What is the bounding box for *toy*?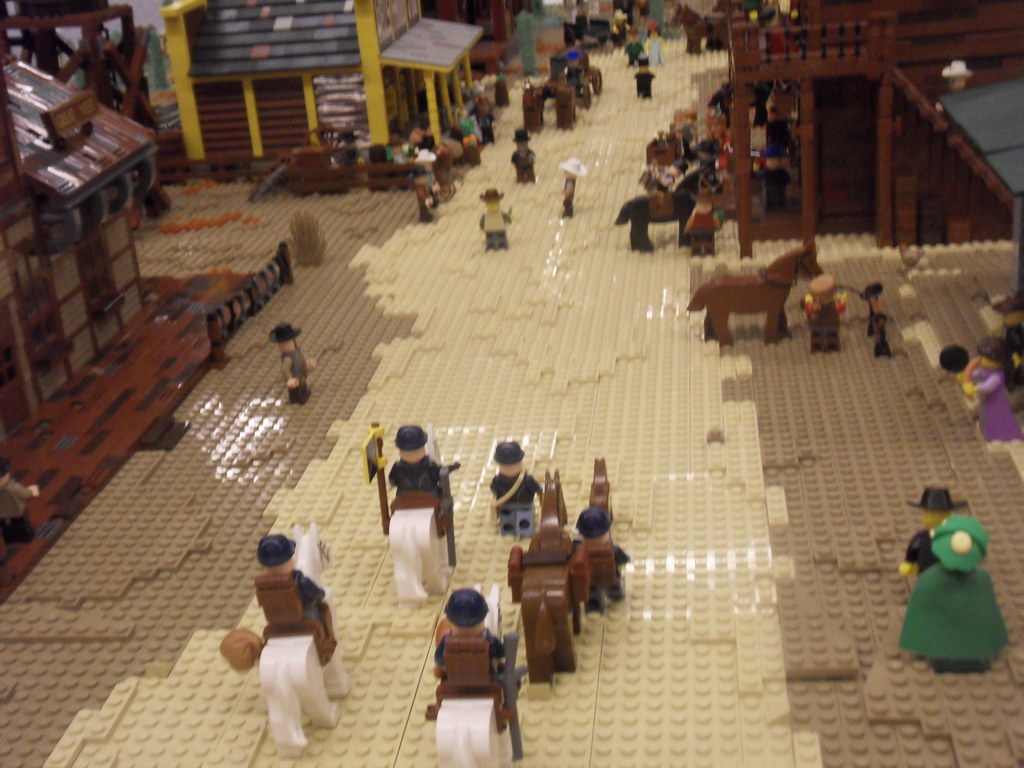
detection(684, 239, 813, 343).
